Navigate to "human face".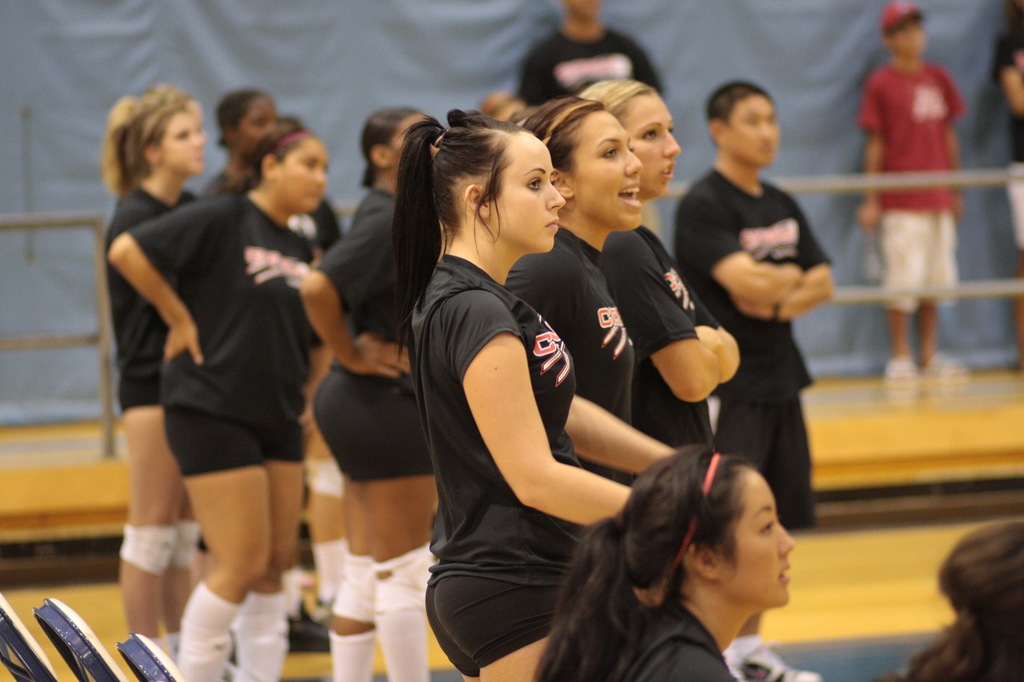
Navigation target: 718,472,803,611.
